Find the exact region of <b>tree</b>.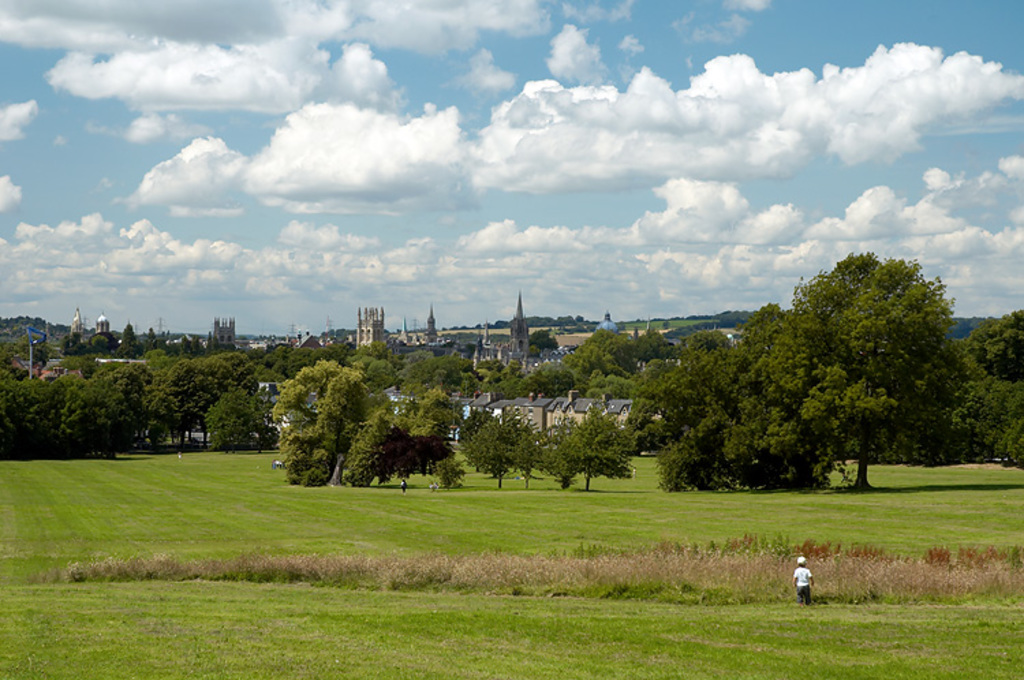
Exact region: 579/238/1017/487.
